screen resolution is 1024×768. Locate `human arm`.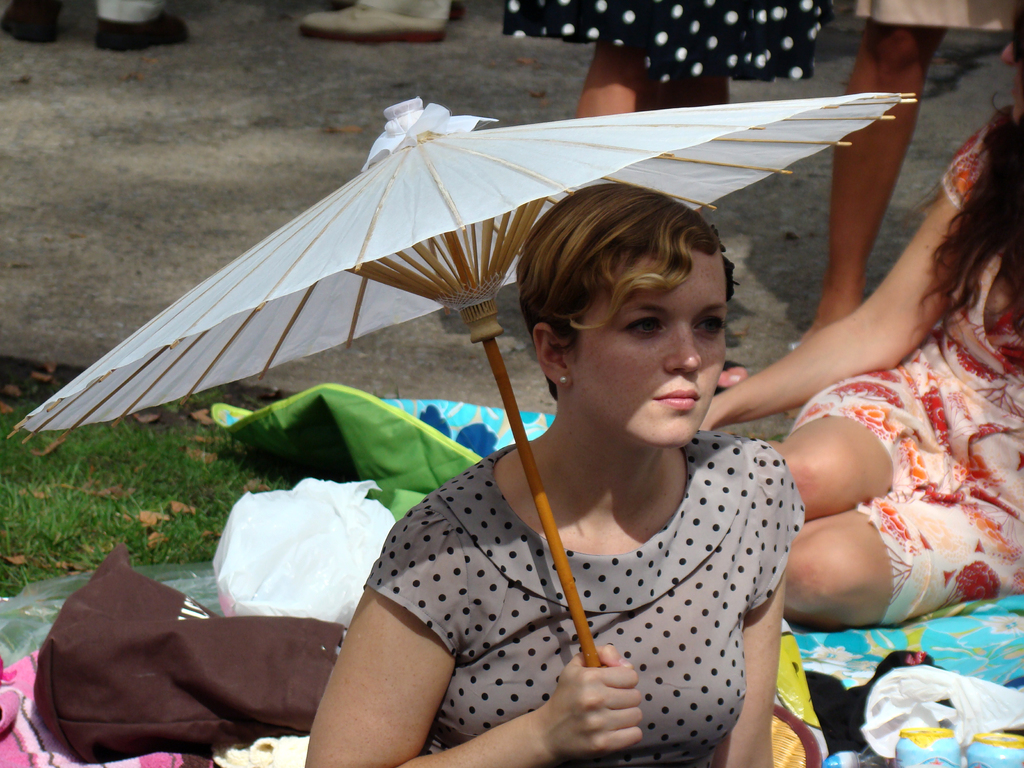
Rect(701, 120, 992, 428).
